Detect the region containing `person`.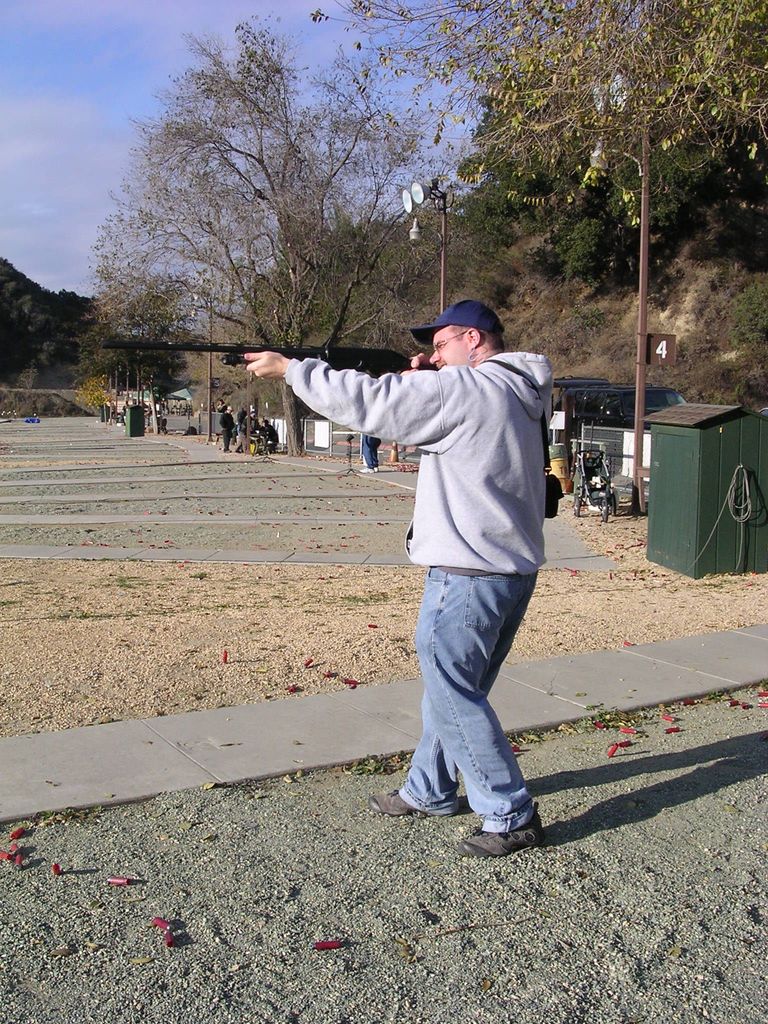
x1=237, y1=410, x2=256, y2=449.
